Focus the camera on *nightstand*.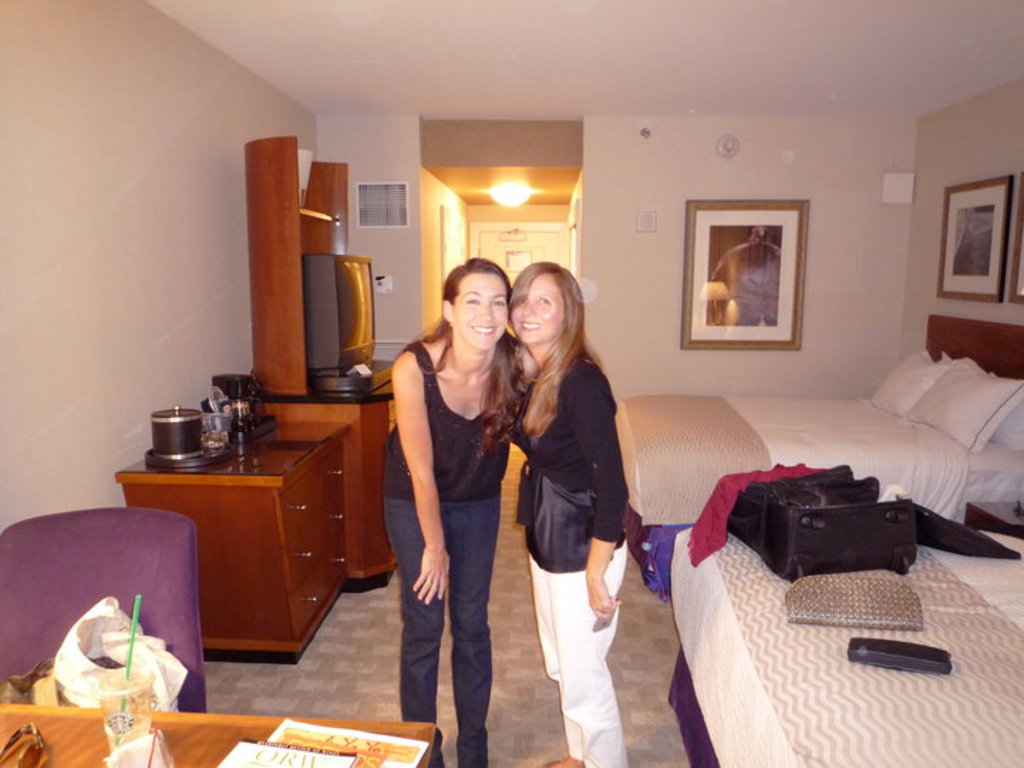
Focus region: crop(107, 404, 361, 663).
